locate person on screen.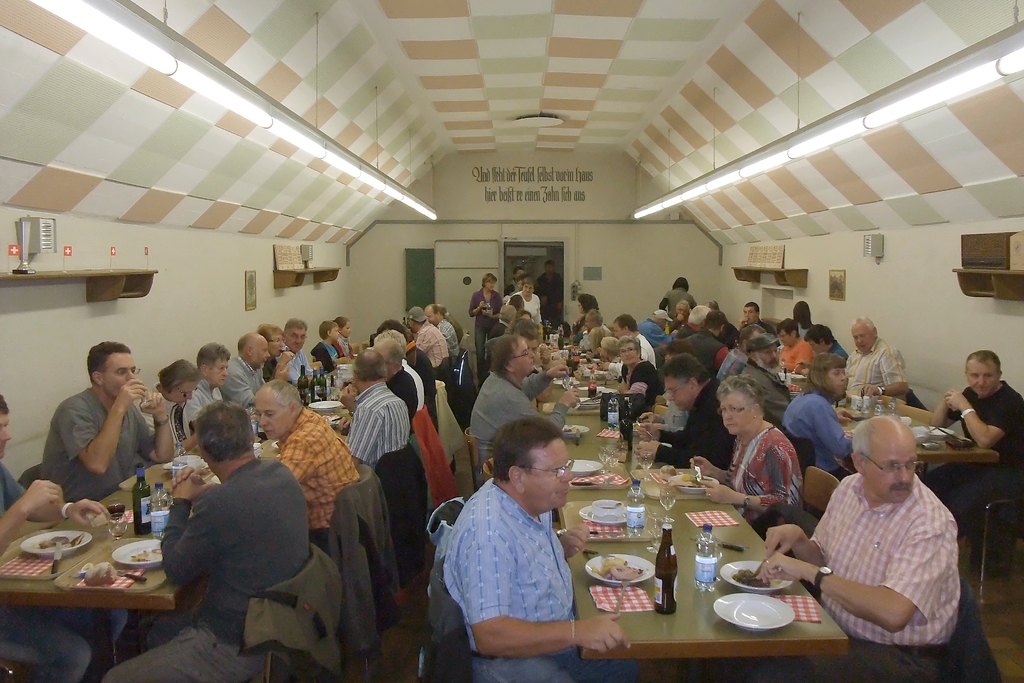
On screen at {"left": 42, "top": 343, "right": 175, "bottom": 499}.
